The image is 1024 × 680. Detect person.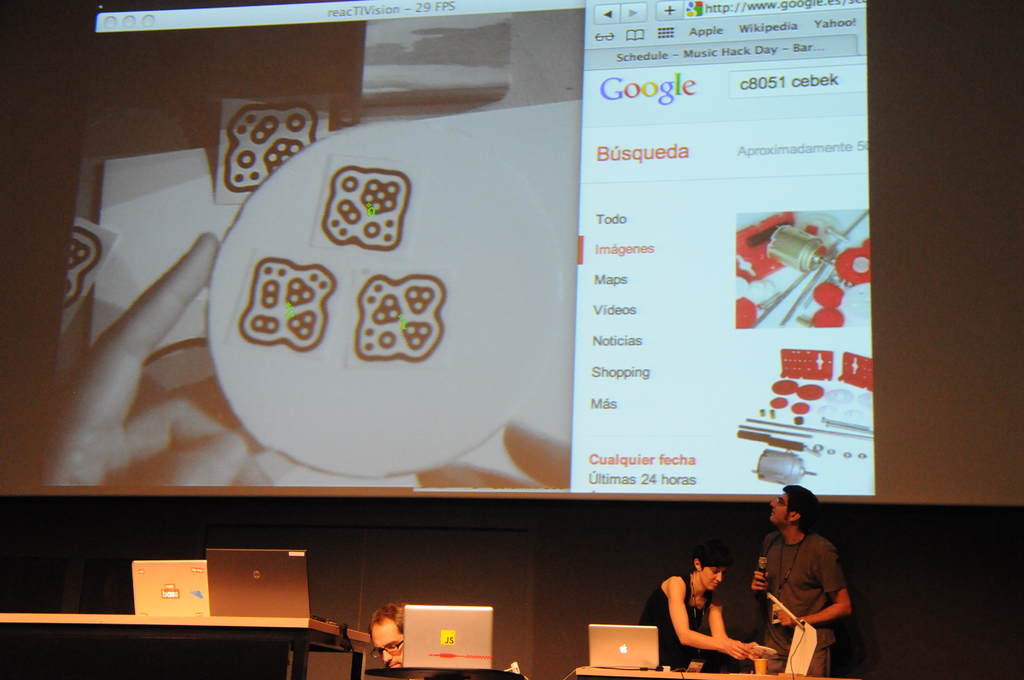
Detection: l=368, t=601, r=411, b=671.
